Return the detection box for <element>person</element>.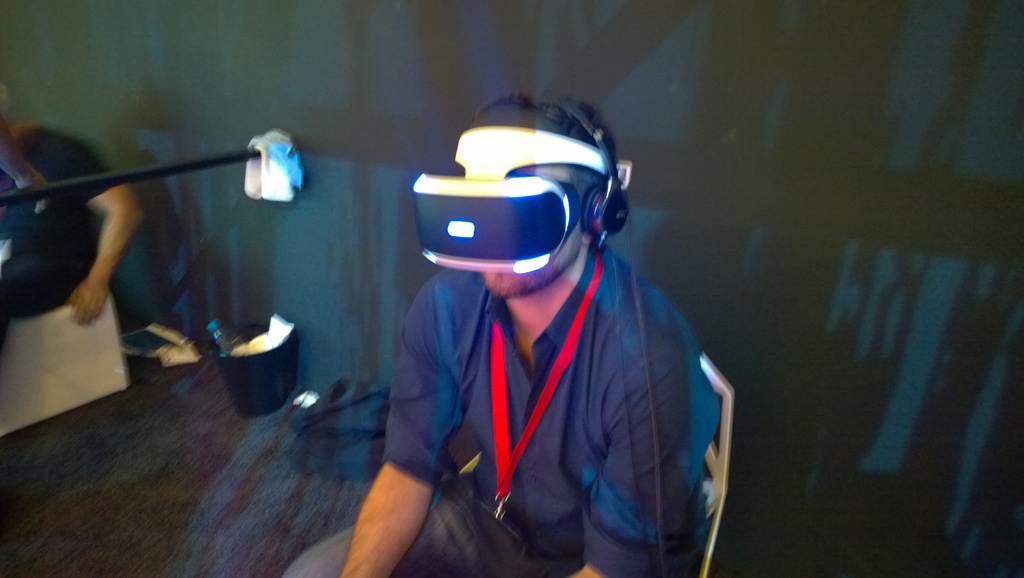
360/94/734/566.
